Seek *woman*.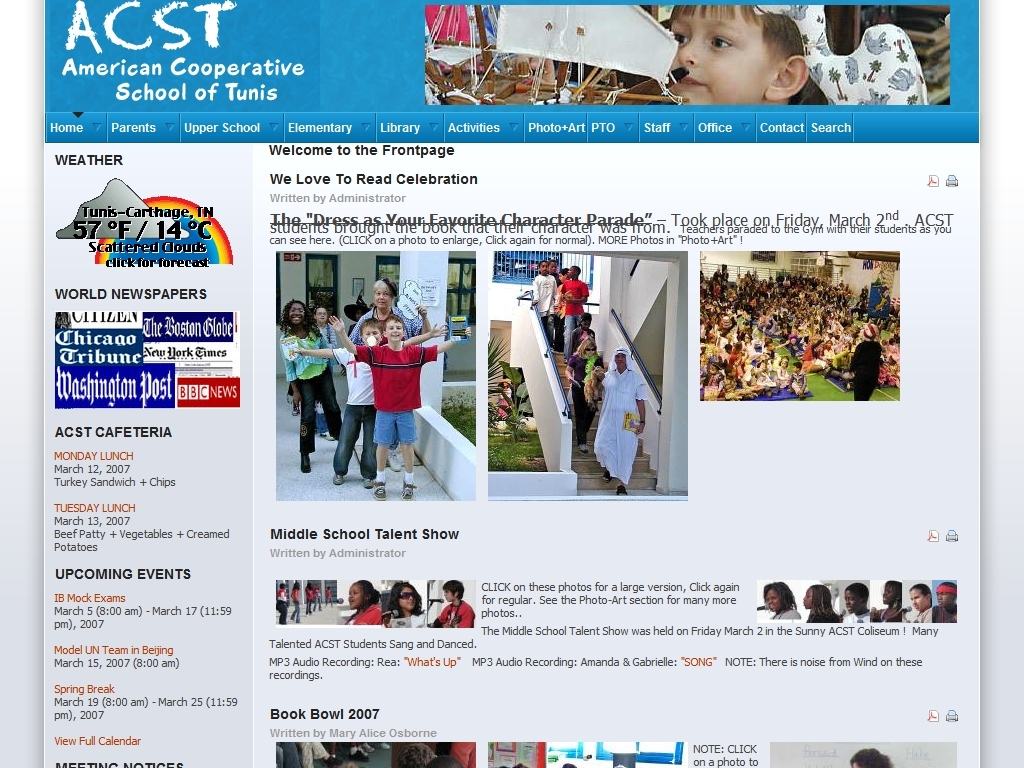
<box>870,584,902,625</box>.
